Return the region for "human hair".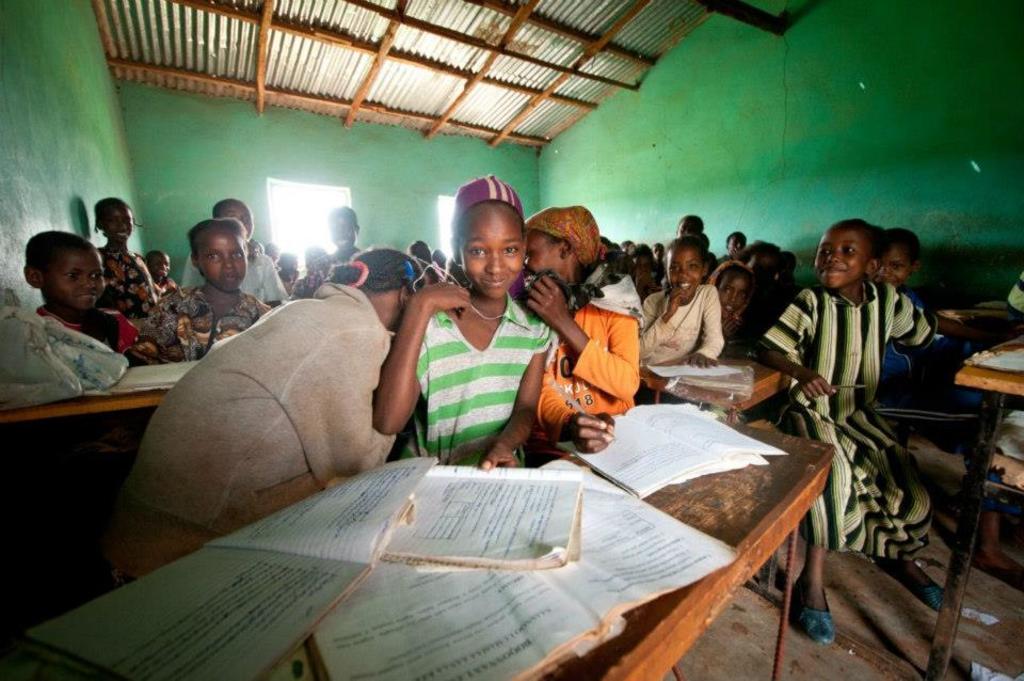
<region>737, 239, 781, 265</region>.
